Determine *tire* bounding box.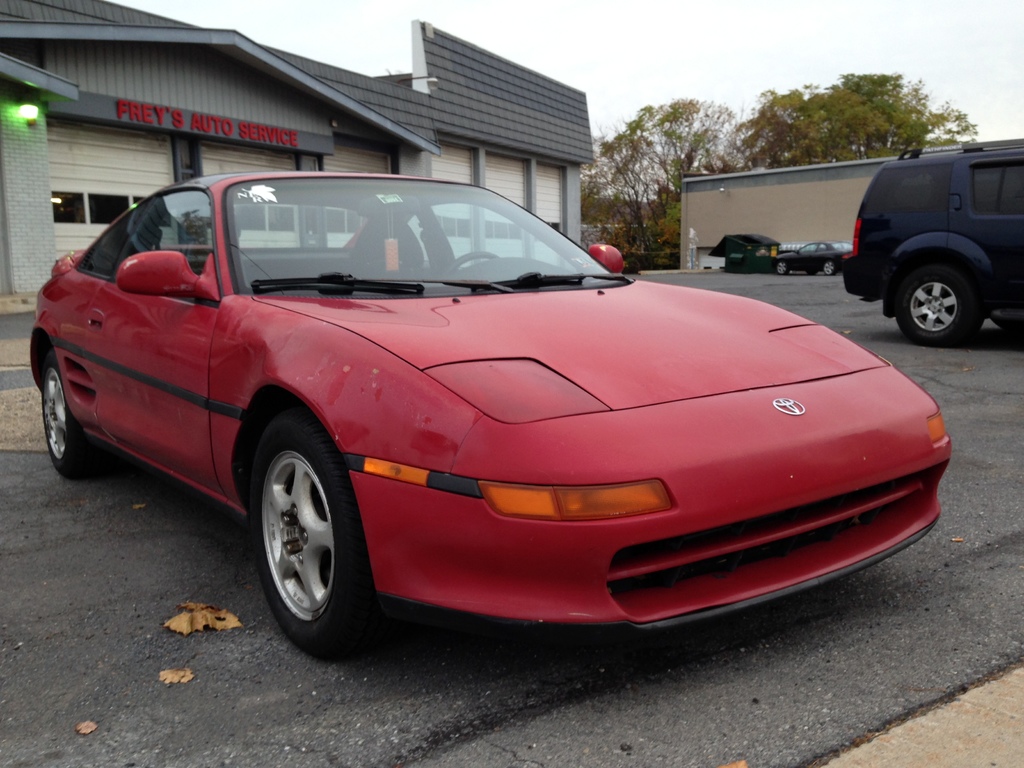
Determined: [x1=771, y1=260, x2=792, y2=278].
